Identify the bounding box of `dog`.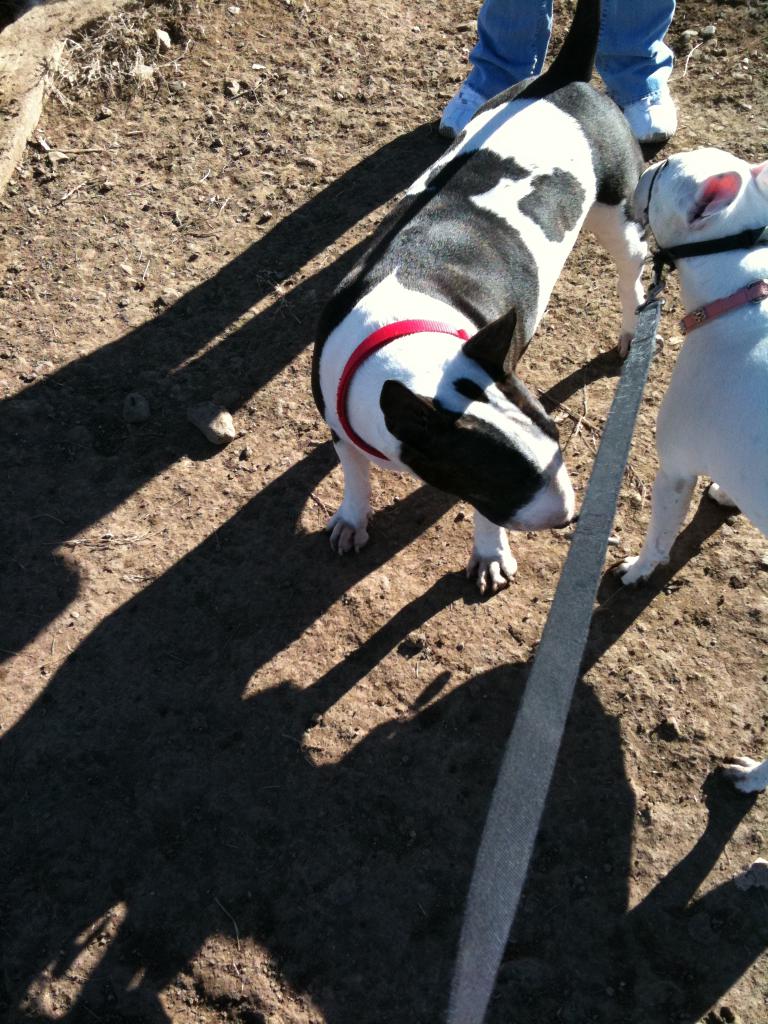
pyautogui.locateOnScreen(312, 0, 660, 600).
